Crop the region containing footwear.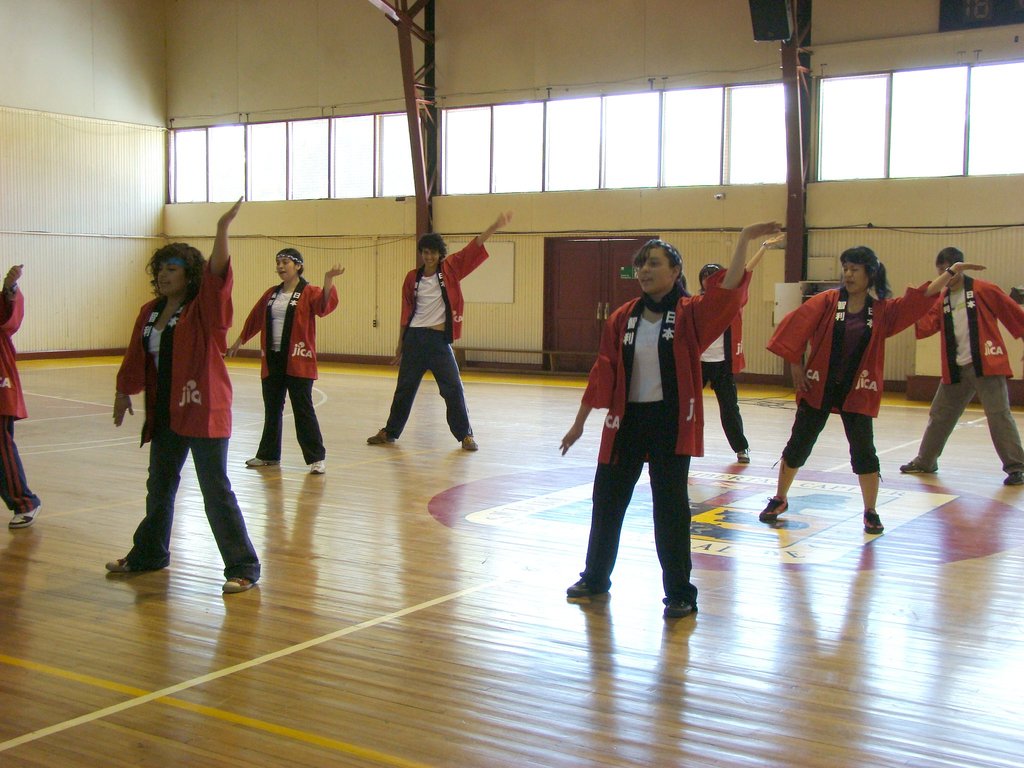
Crop region: box=[365, 427, 395, 444].
